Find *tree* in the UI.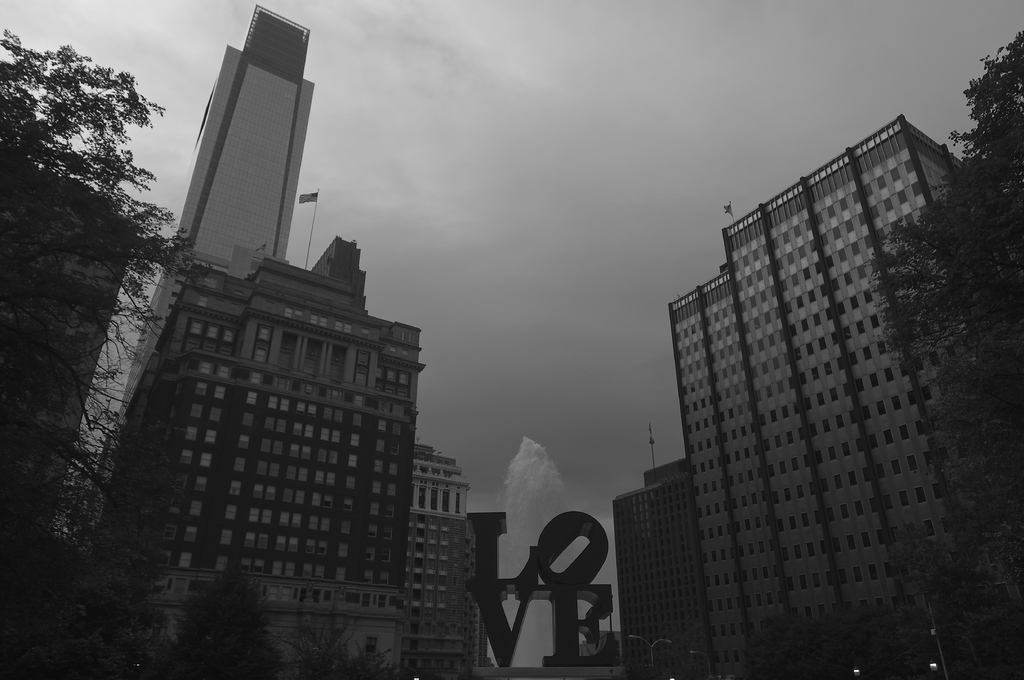
UI element at box(871, 30, 1023, 599).
